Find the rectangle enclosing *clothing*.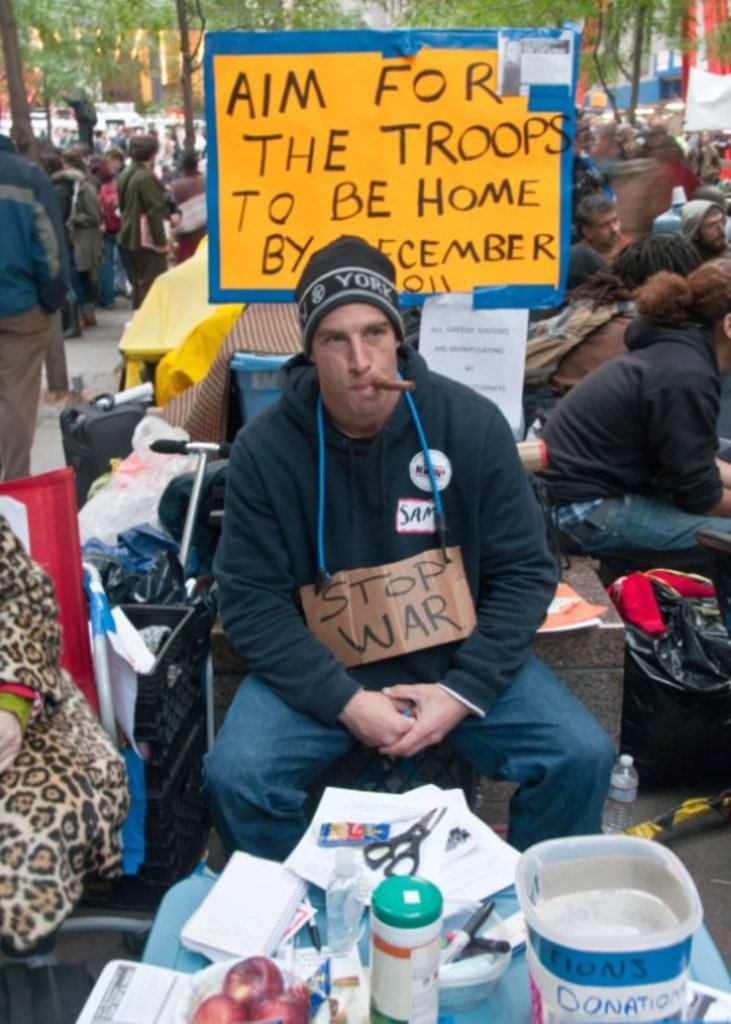
<box>197,301,554,835</box>.
